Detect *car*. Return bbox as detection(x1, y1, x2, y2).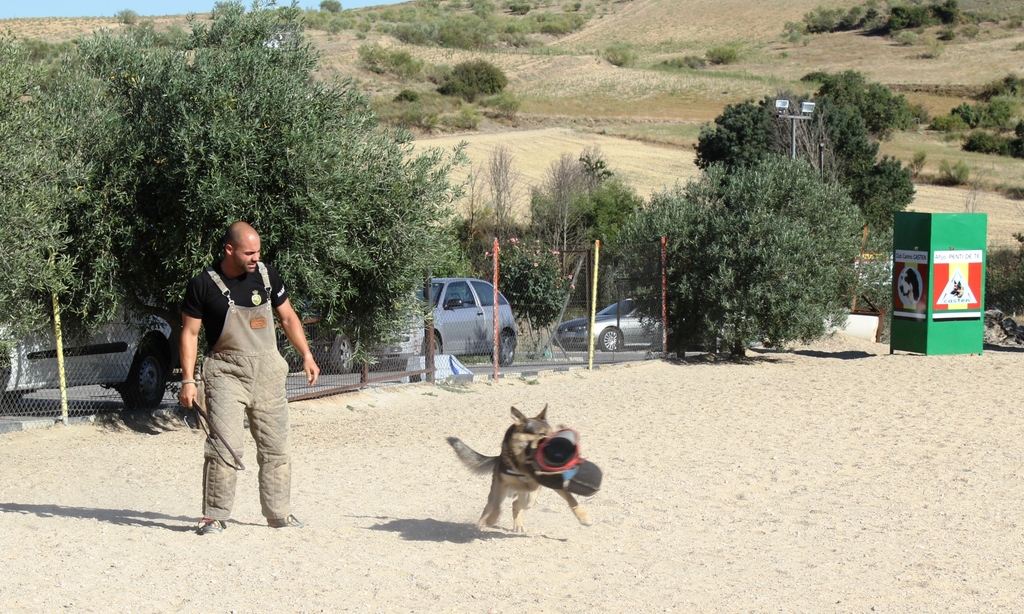
detection(13, 310, 175, 420).
